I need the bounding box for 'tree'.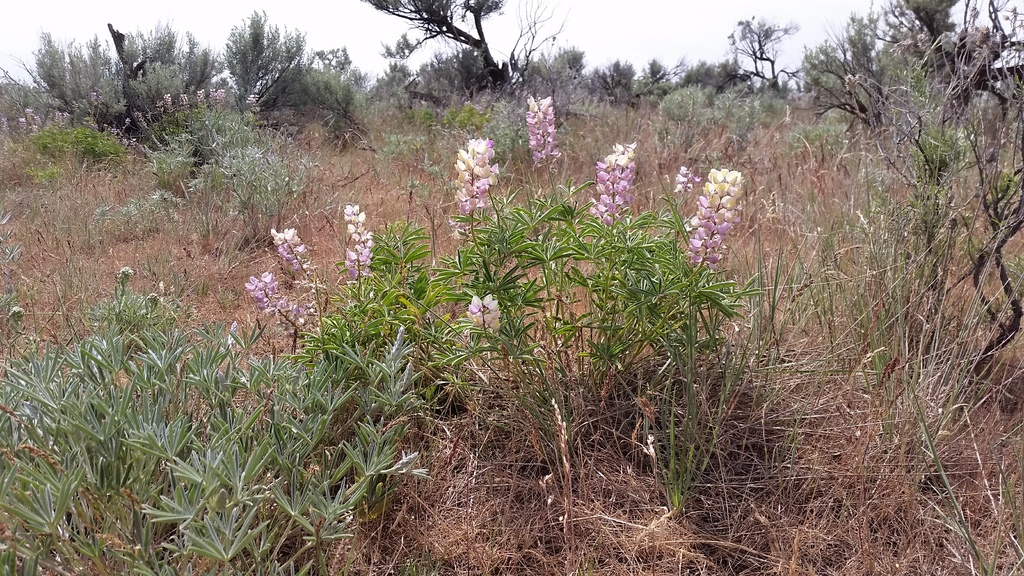
Here it is: region(897, 0, 958, 51).
